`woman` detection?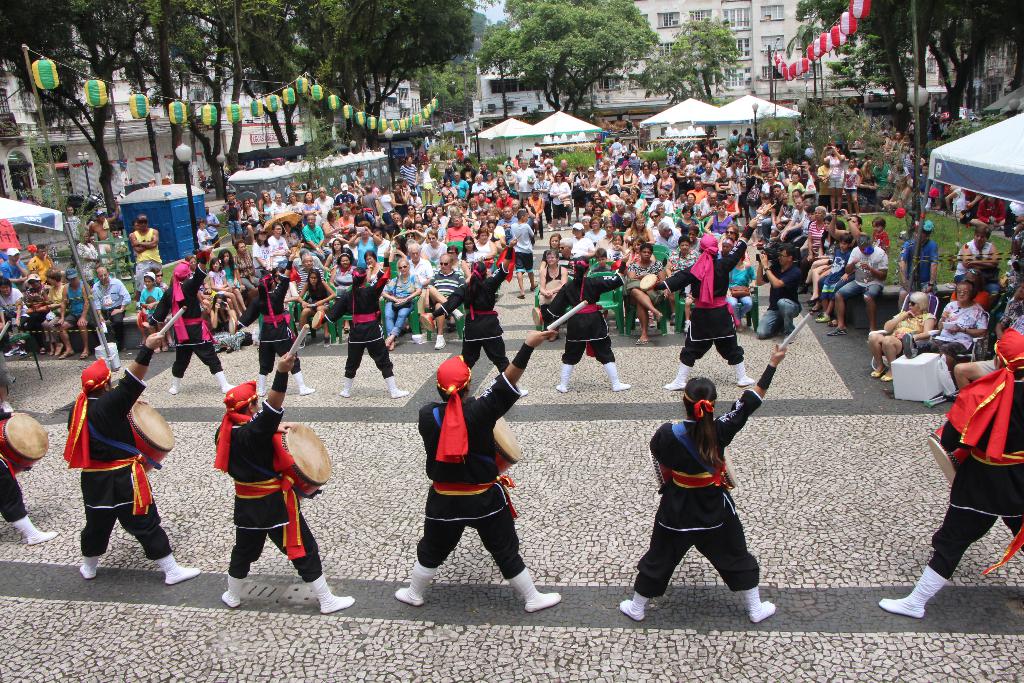
select_region(538, 251, 570, 340)
